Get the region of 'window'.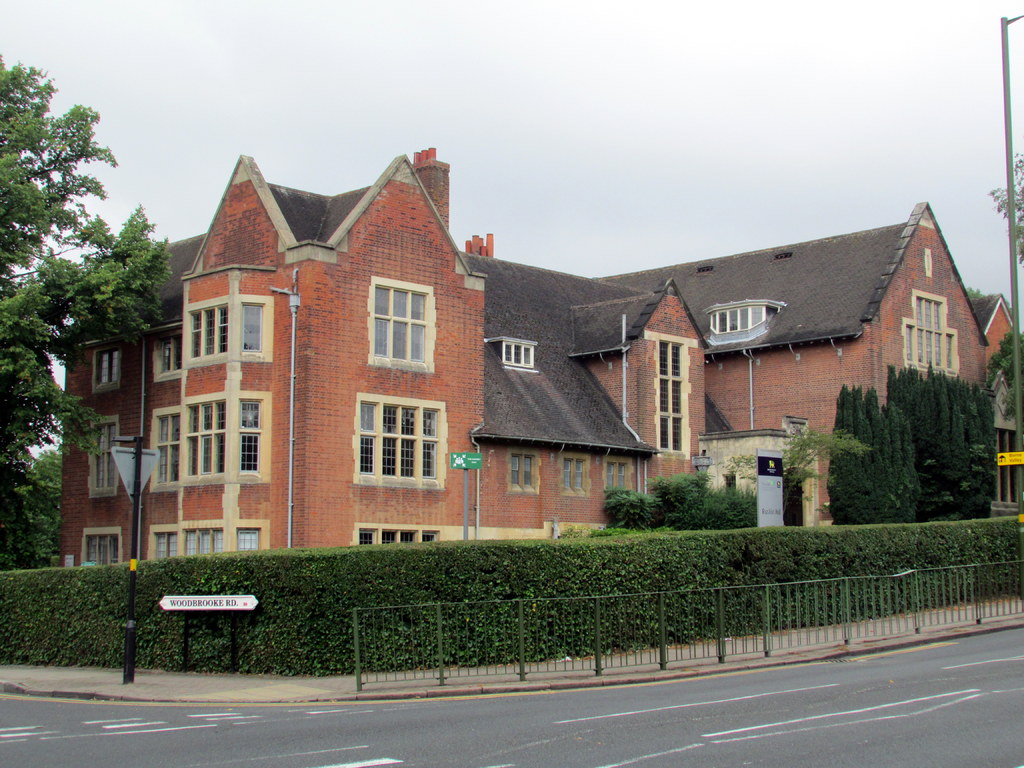
(x1=86, y1=410, x2=118, y2=494).
